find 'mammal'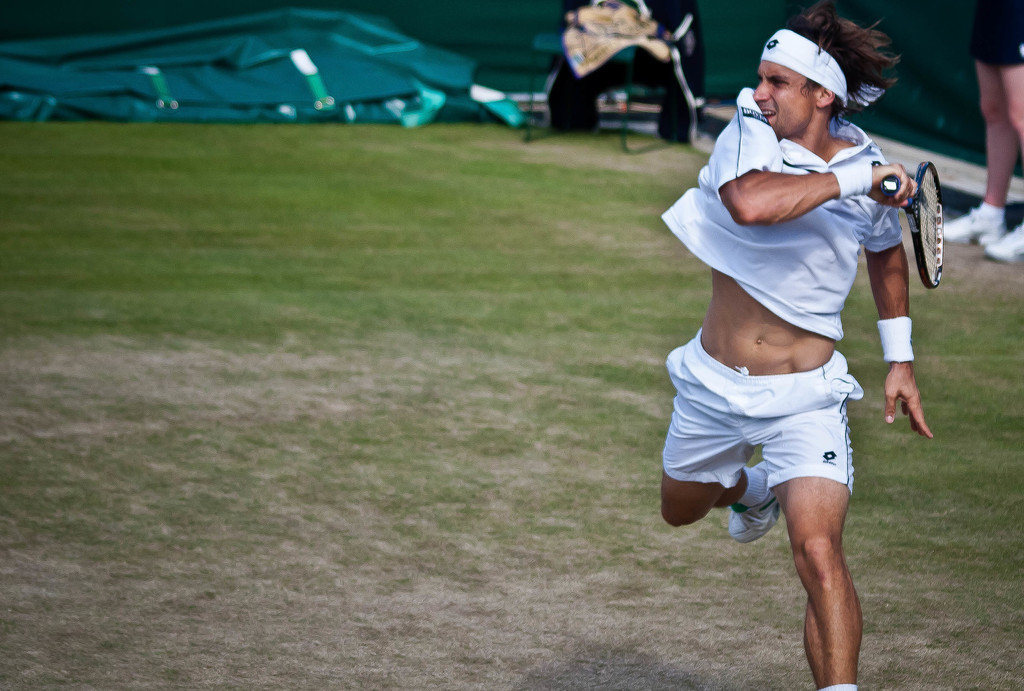
crop(941, 0, 1023, 261)
